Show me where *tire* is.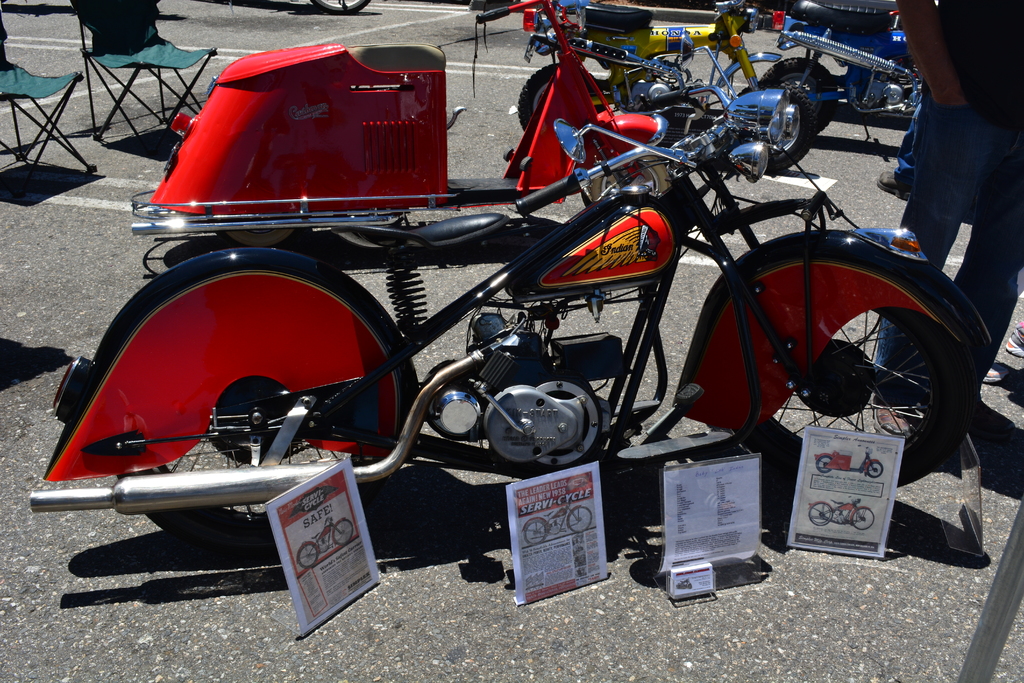
*tire* is at 867, 461, 883, 478.
